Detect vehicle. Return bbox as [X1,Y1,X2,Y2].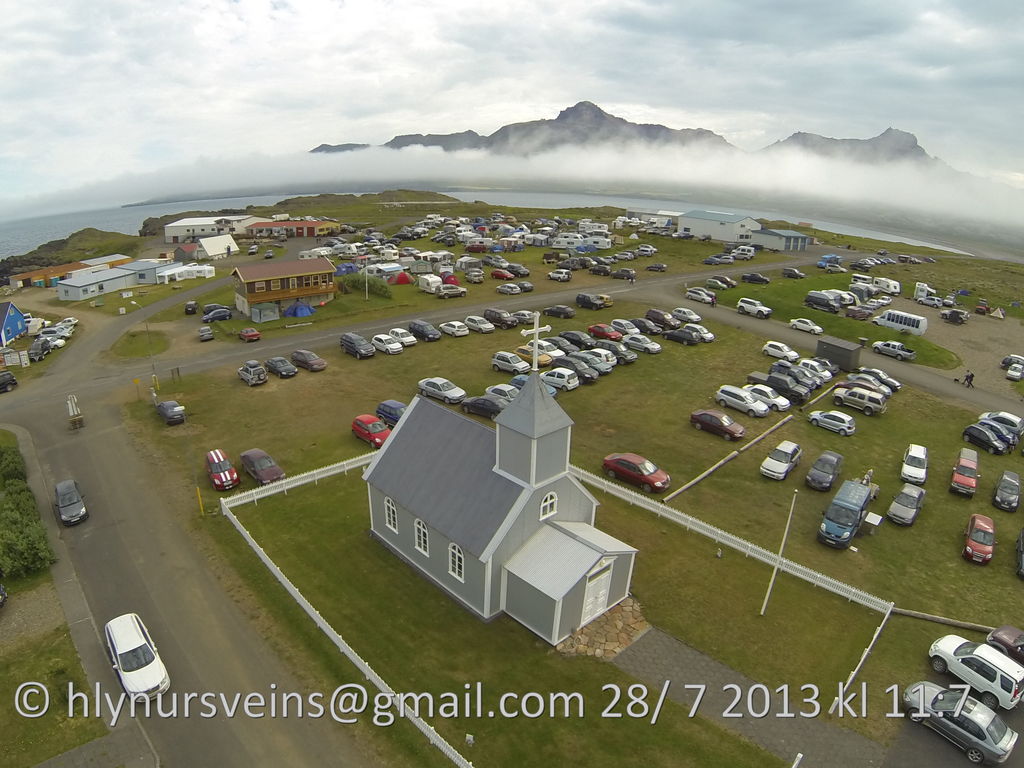
[465,316,493,333].
